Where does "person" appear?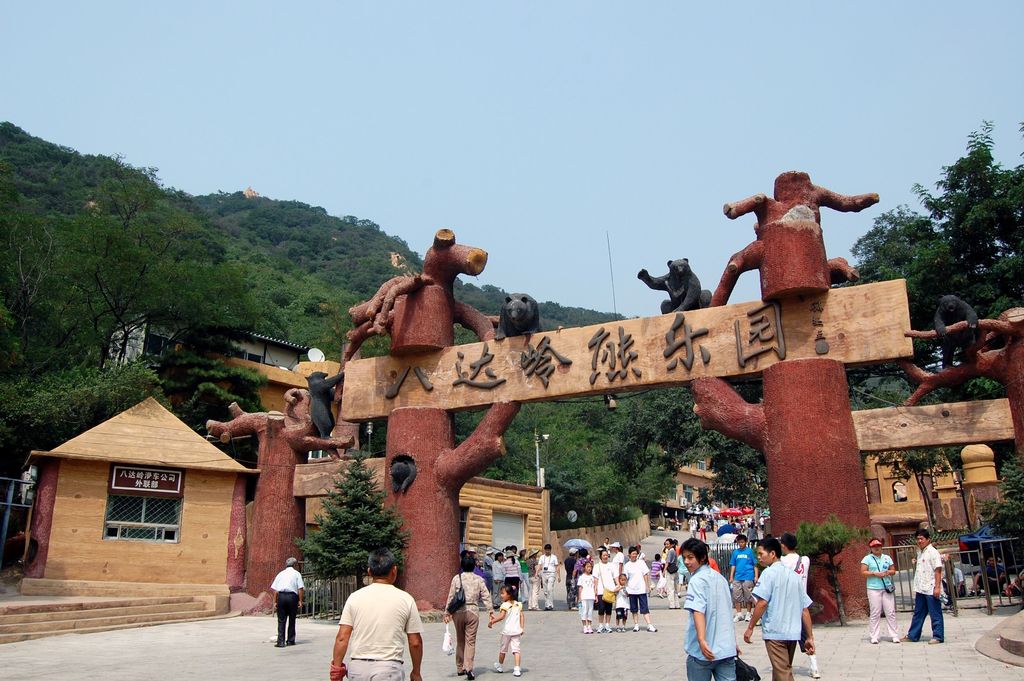
Appears at locate(865, 541, 900, 637).
